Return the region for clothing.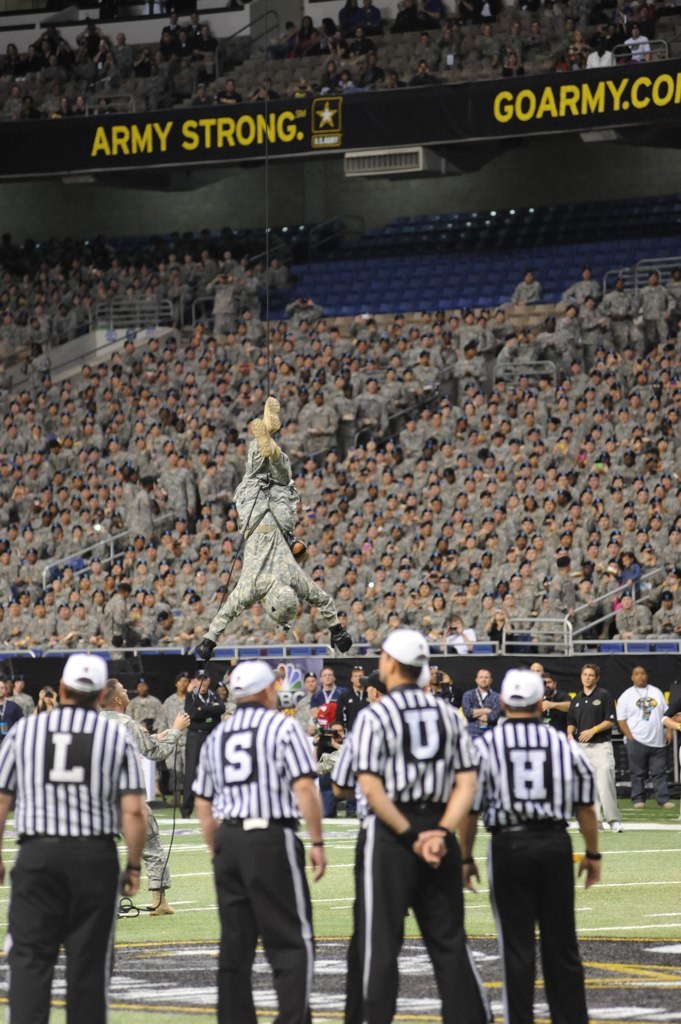
x1=405, y1=362, x2=434, y2=398.
